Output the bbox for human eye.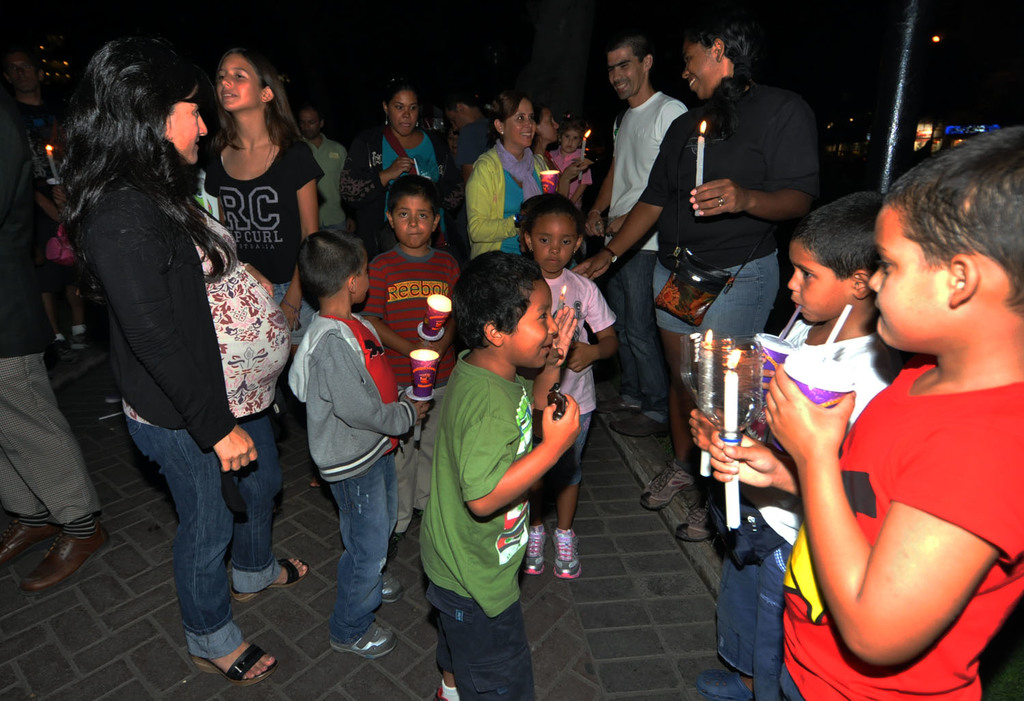
<box>397,210,408,219</box>.
